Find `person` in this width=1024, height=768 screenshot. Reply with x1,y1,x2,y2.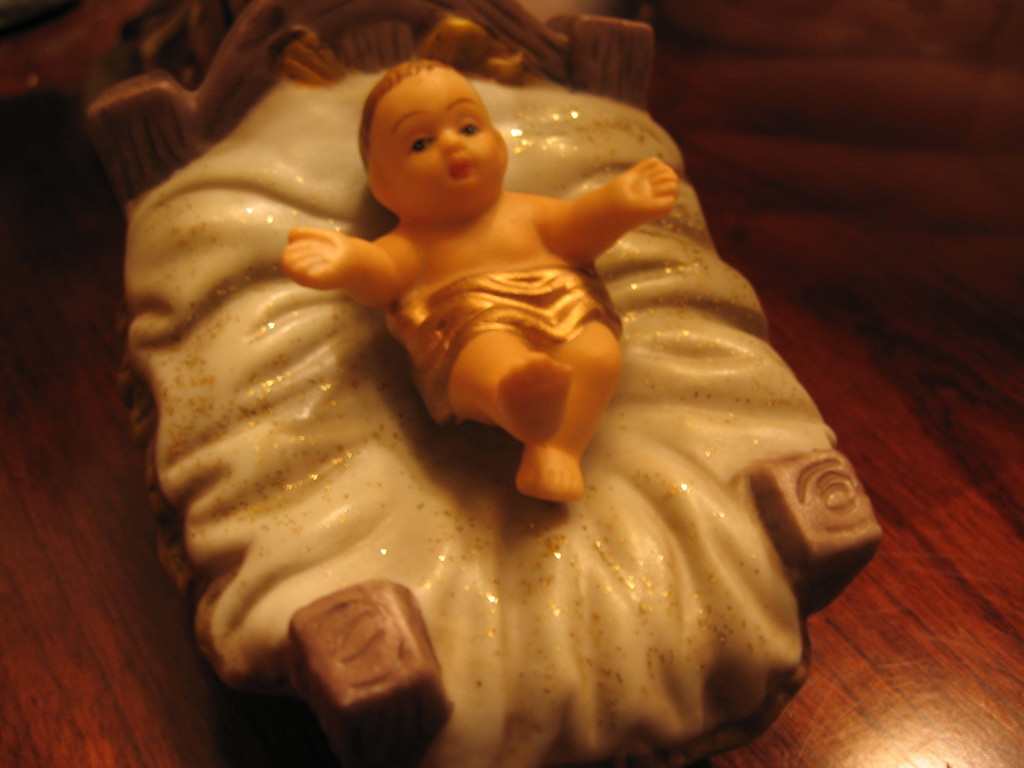
280,59,679,502.
